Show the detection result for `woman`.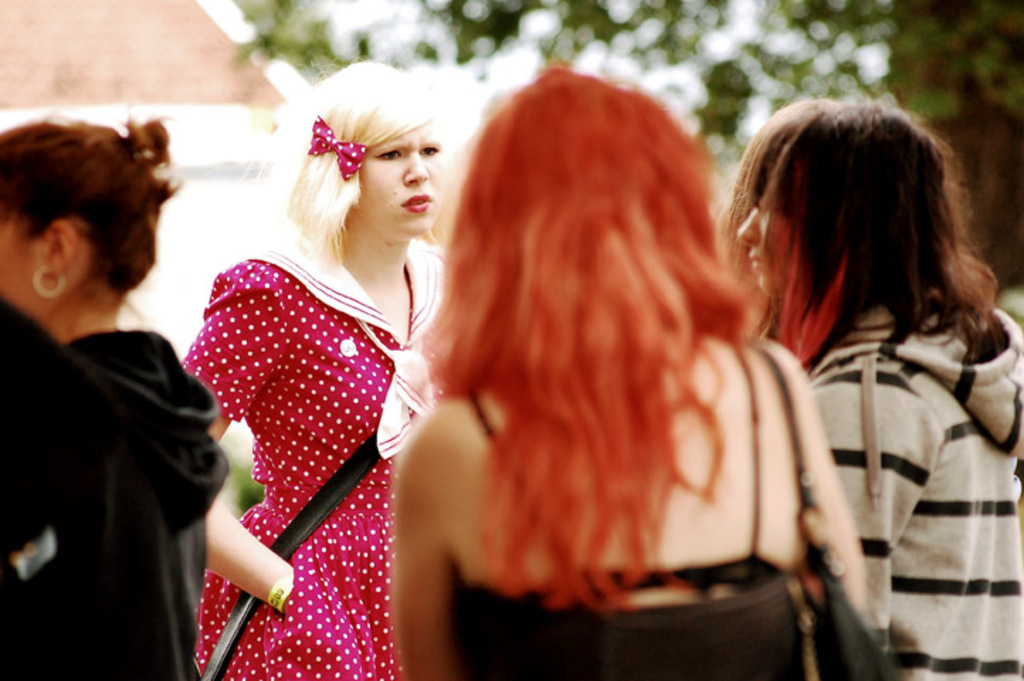
0:112:230:680.
